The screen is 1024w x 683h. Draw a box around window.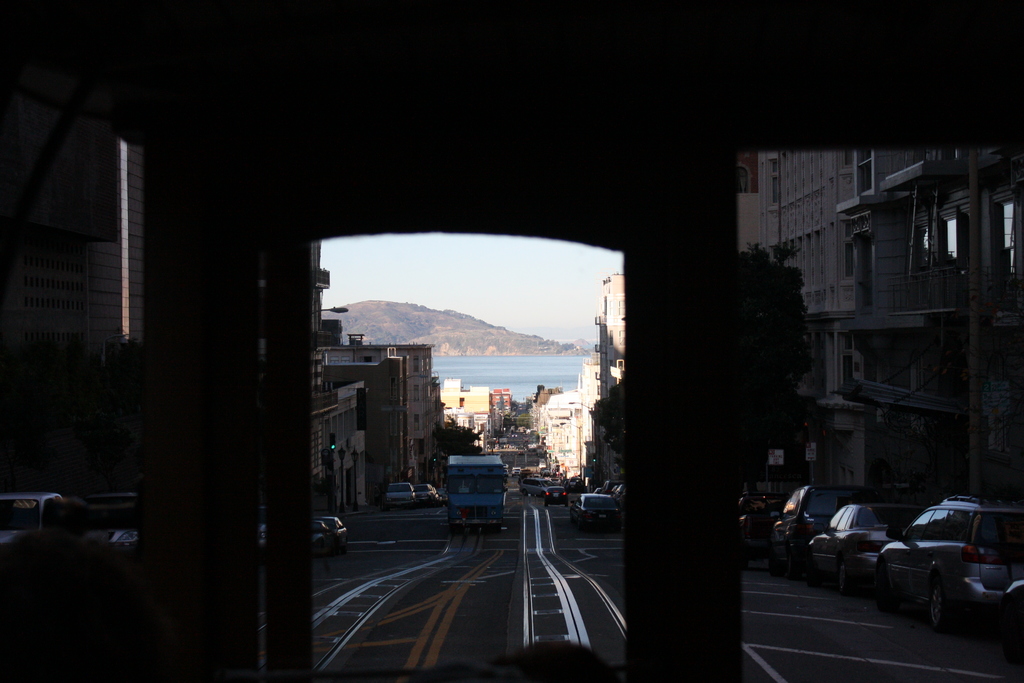
610:331:614:346.
